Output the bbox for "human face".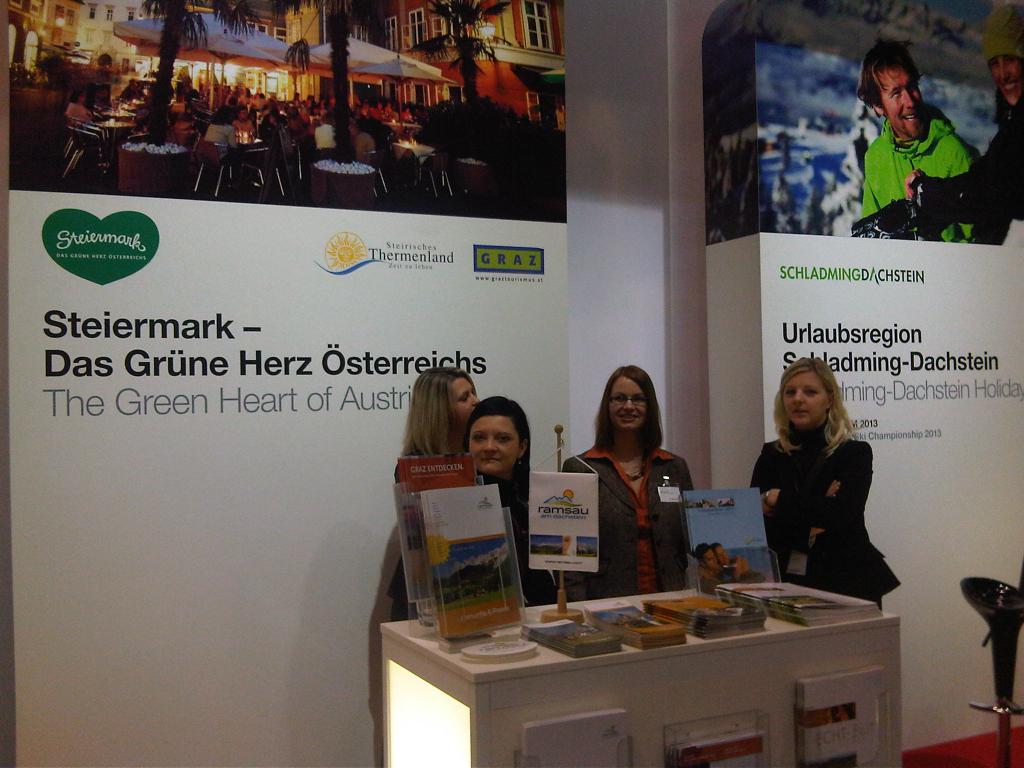
l=878, t=72, r=925, b=134.
